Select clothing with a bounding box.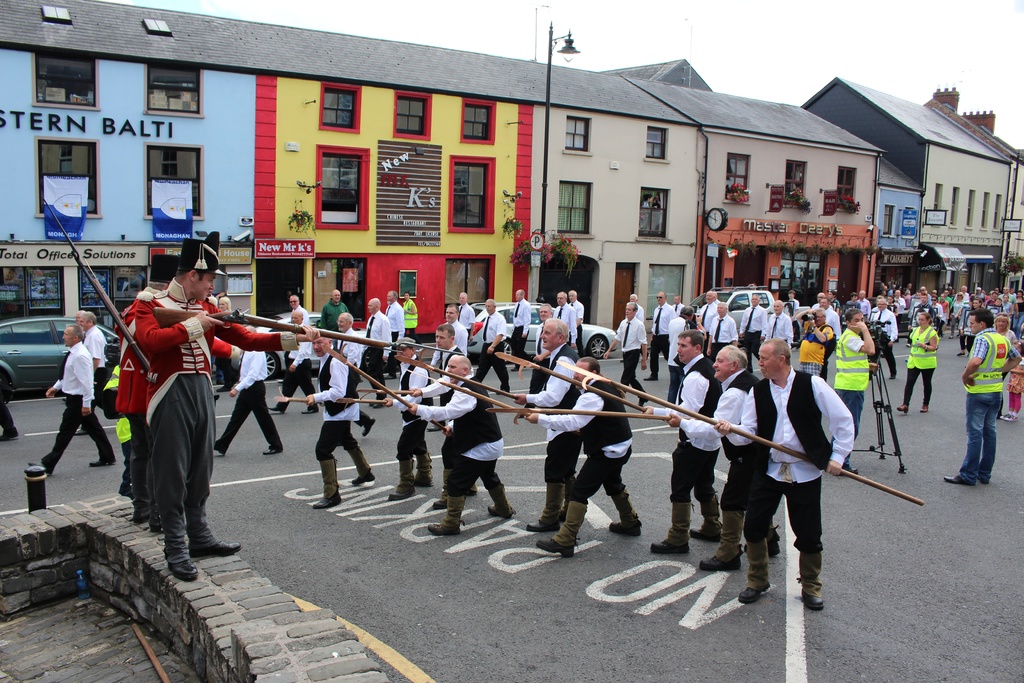
[846, 298, 862, 311].
